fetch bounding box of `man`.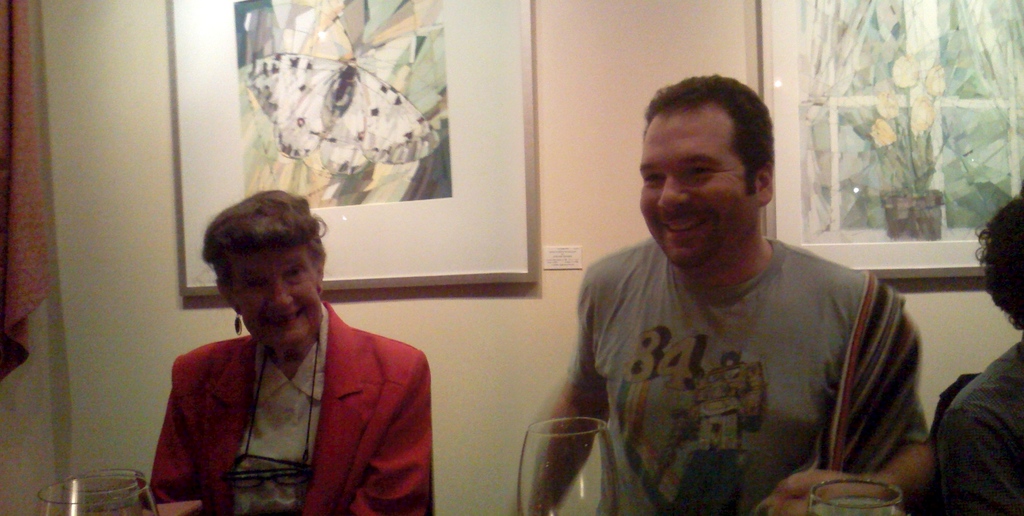
Bbox: bbox=(932, 187, 1023, 515).
